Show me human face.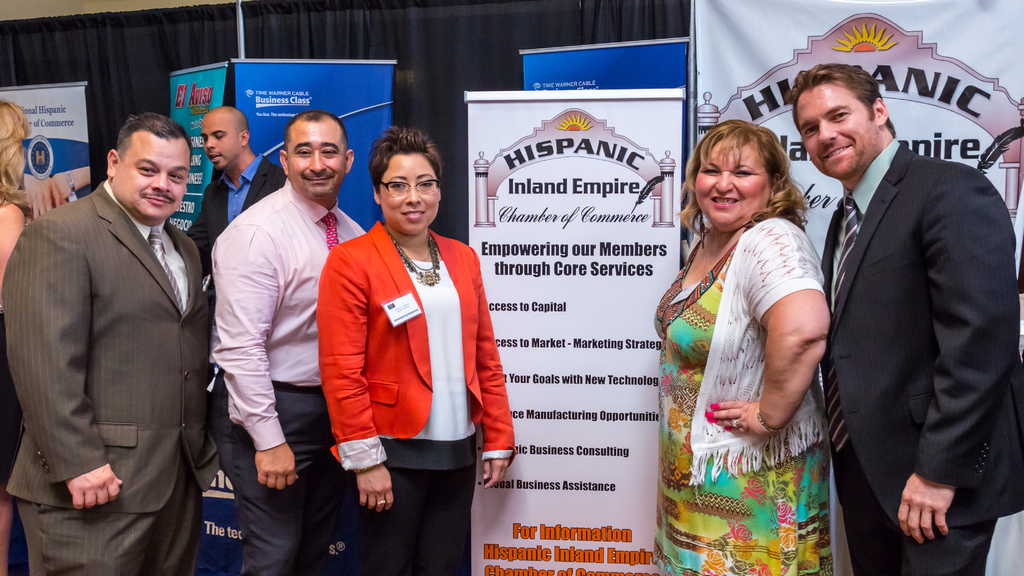
human face is here: bbox=[111, 134, 190, 216].
